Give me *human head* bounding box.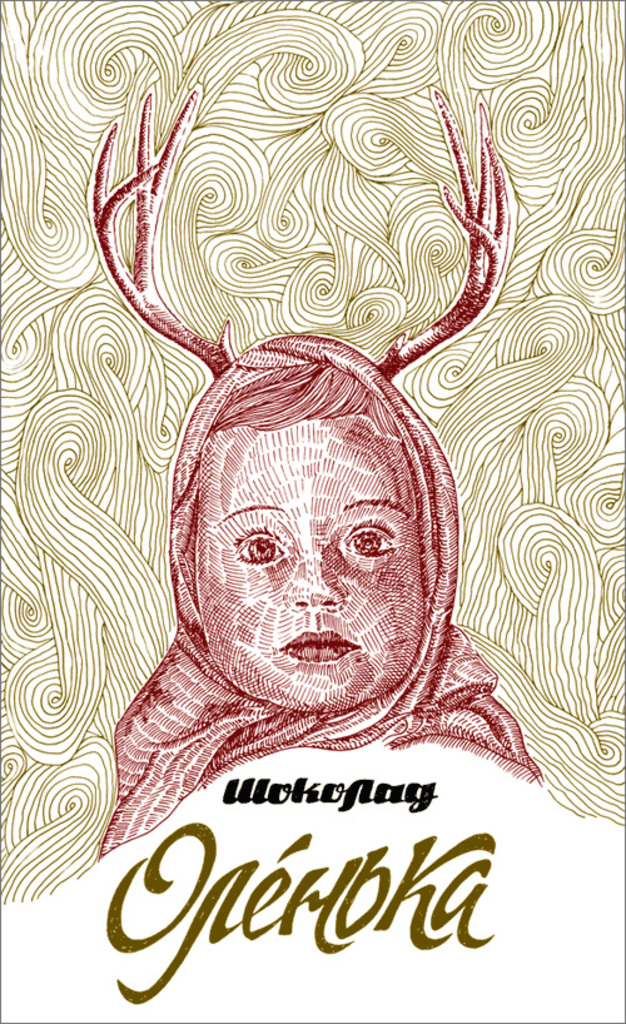
[169,293,457,685].
